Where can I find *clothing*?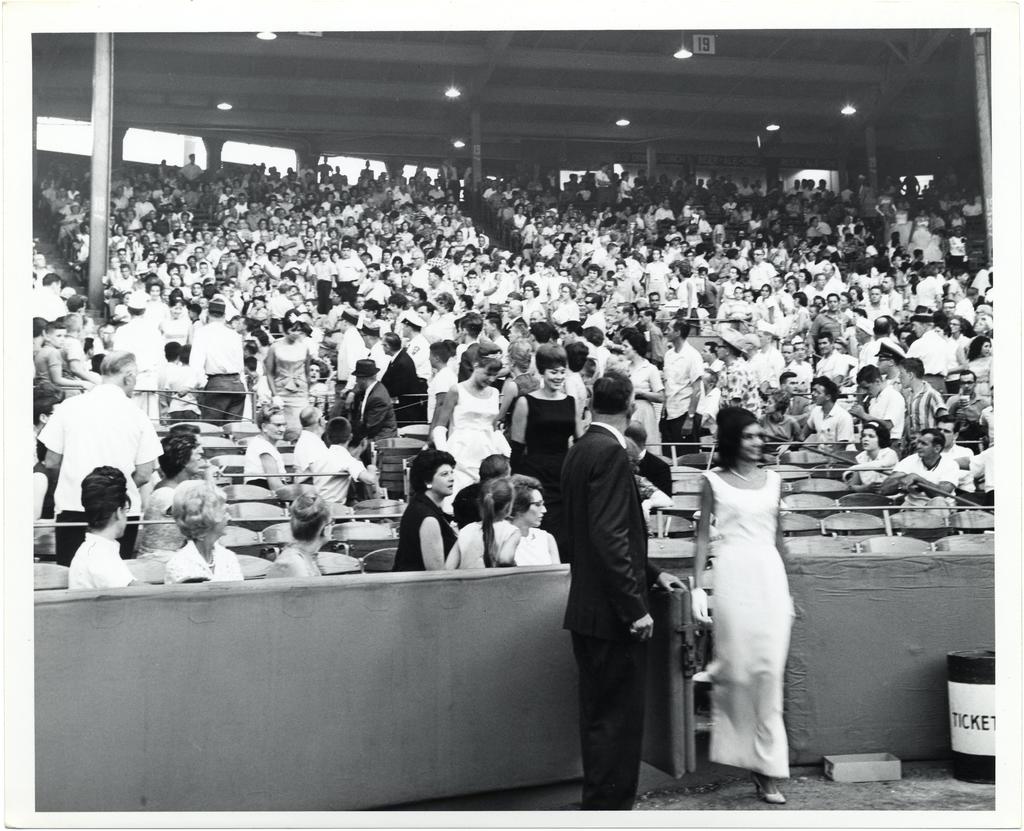
You can find it at box(510, 531, 564, 567).
